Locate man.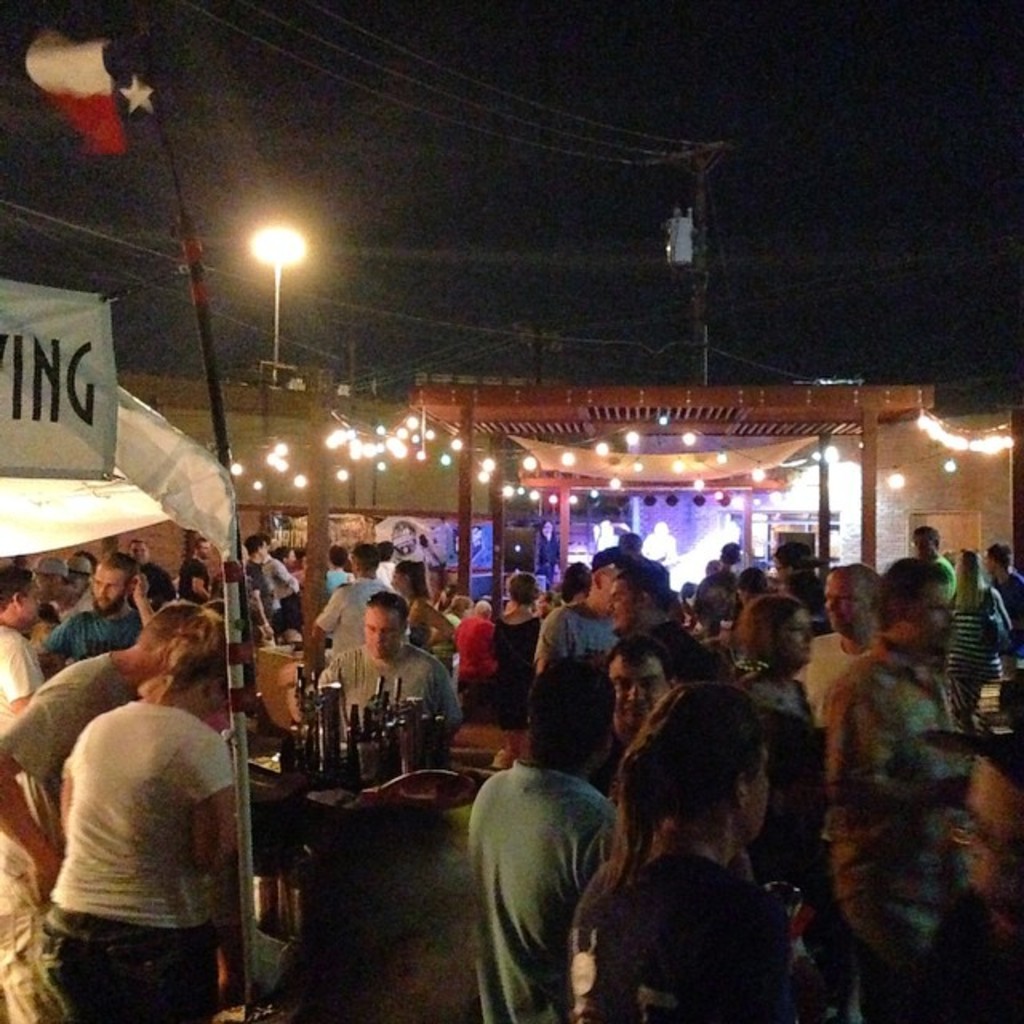
Bounding box: bbox(181, 534, 213, 605).
